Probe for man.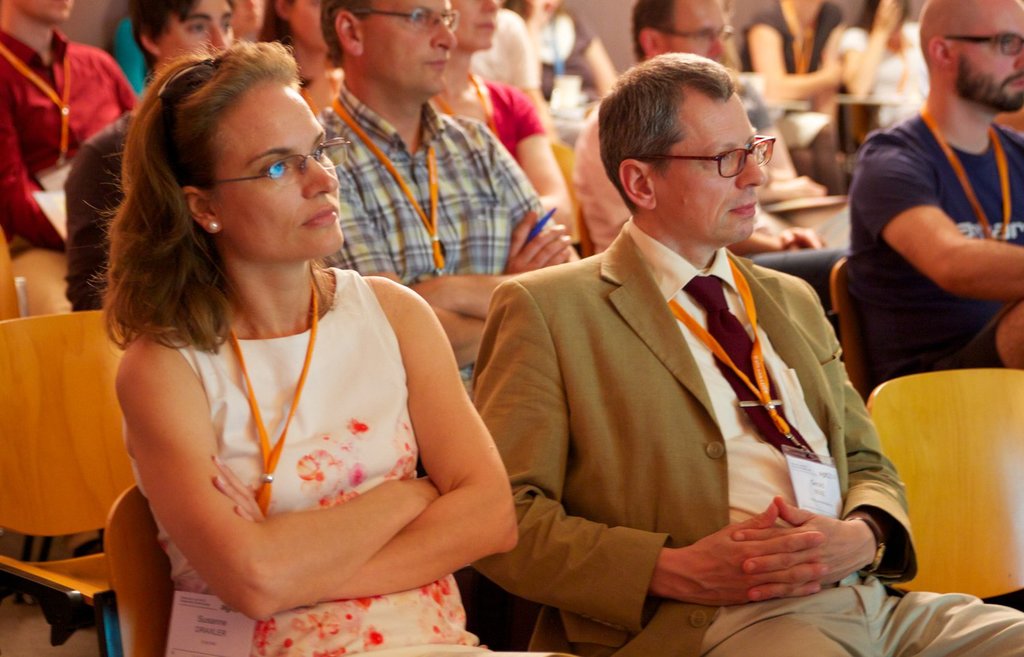
Probe result: <region>0, 0, 145, 260</region>.
